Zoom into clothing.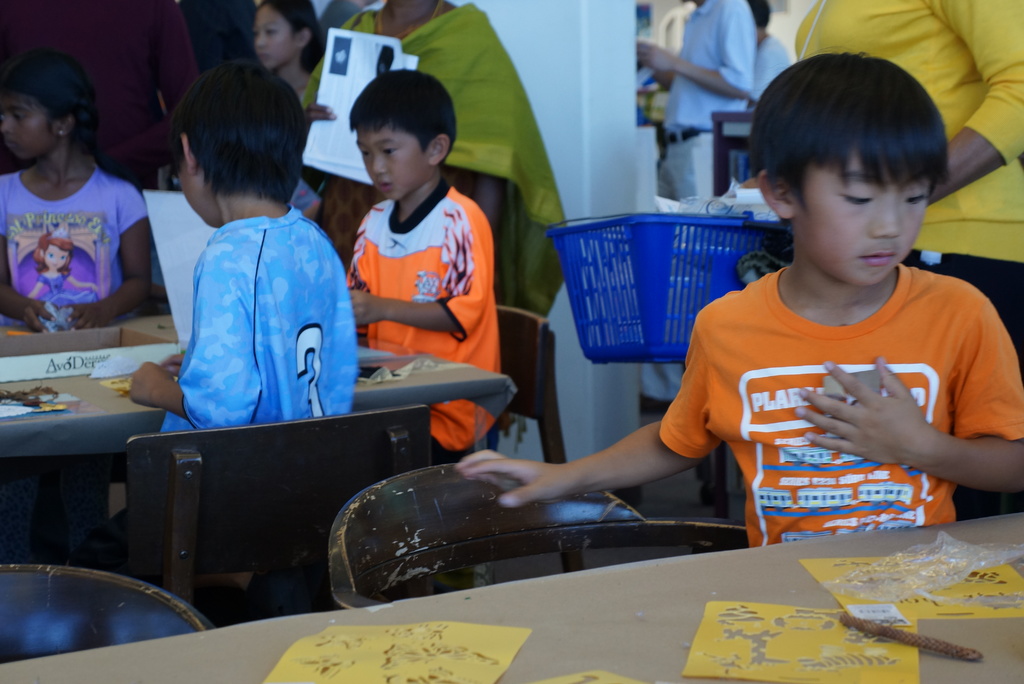
Zoom target: 302:3:582:452.
